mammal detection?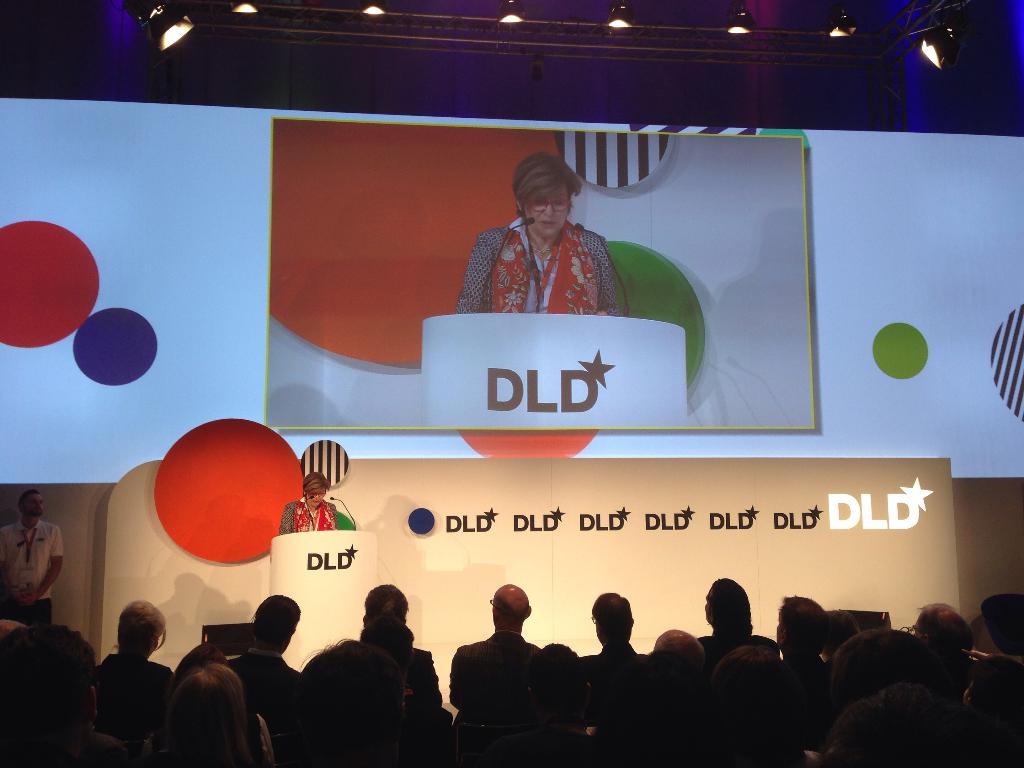
<region>168, 639, 223, 685</region>
